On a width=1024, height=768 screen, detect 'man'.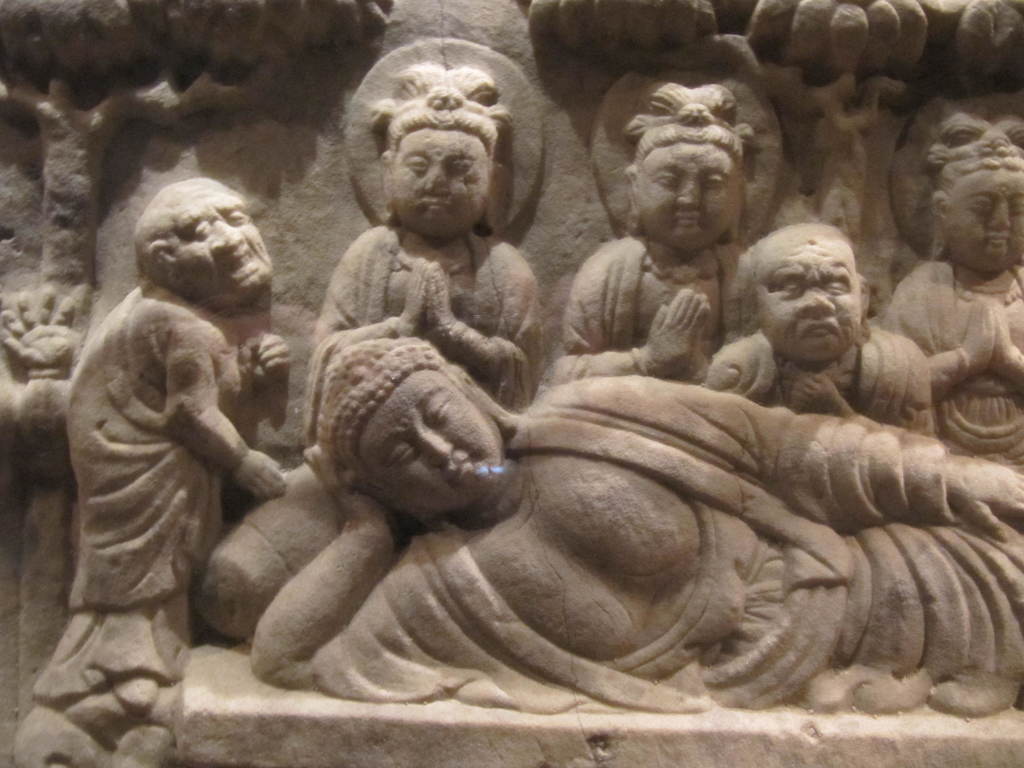
bbox=(40, 177, 292, 725).
